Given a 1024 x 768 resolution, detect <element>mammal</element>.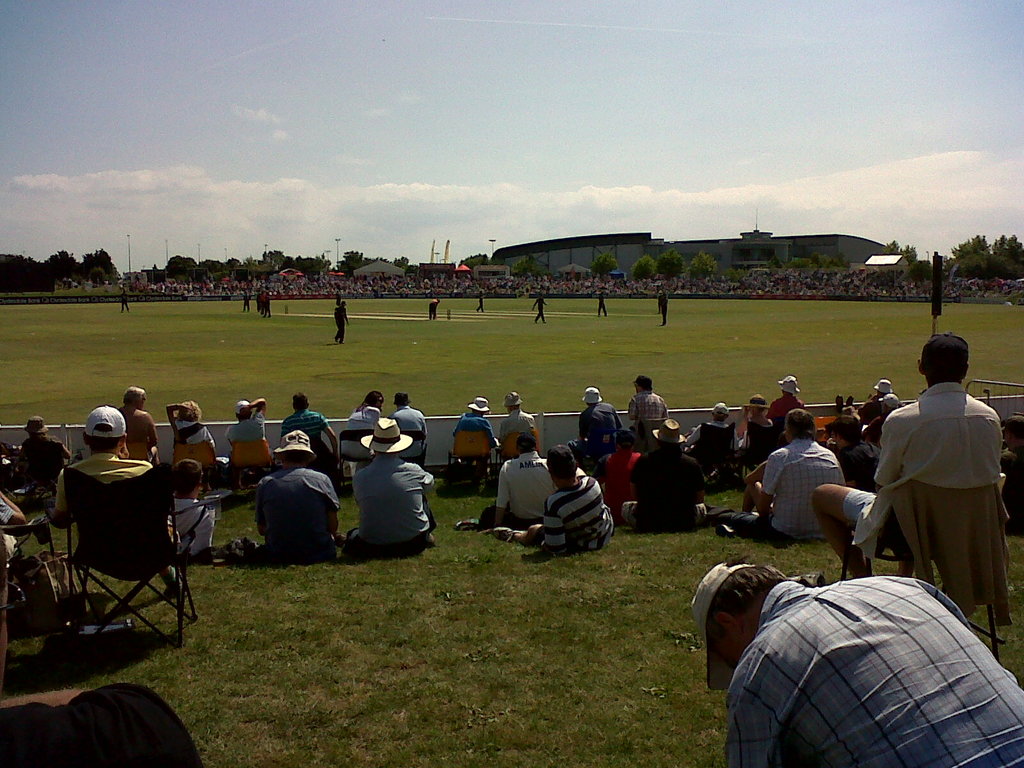
<bbox>499, 388, 534, 454</bbox>.
